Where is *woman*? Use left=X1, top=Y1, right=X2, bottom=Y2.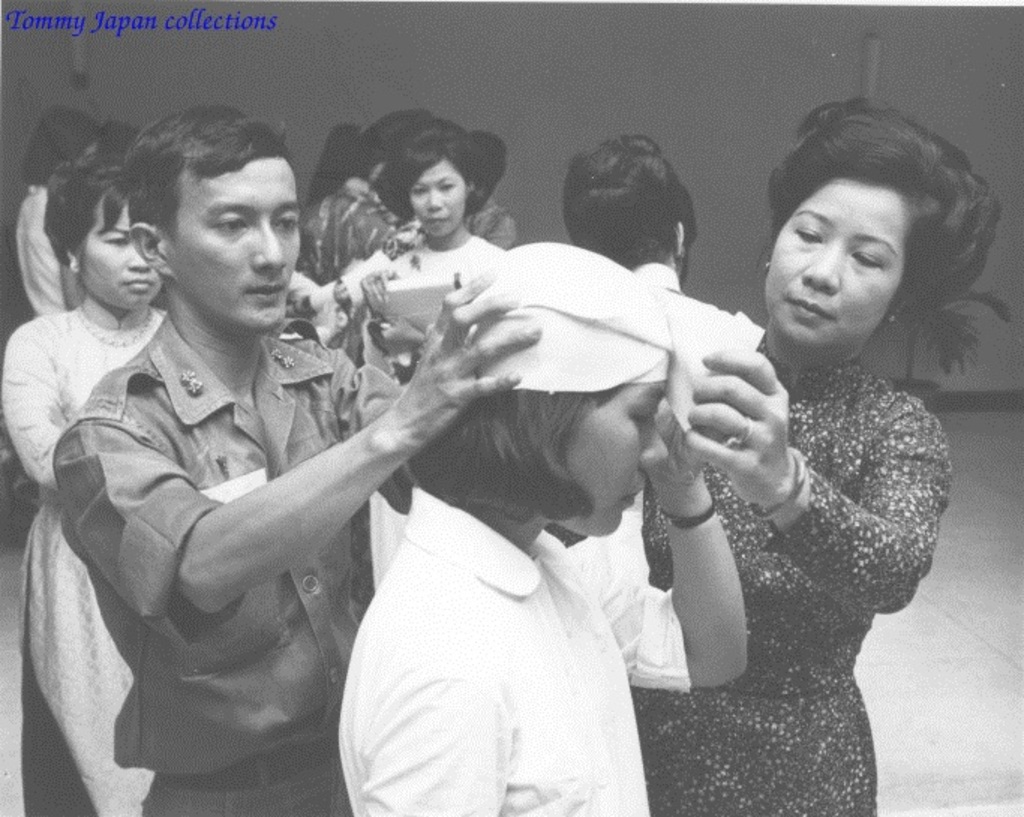
left=636, top=103, right=987, bottom=777.
